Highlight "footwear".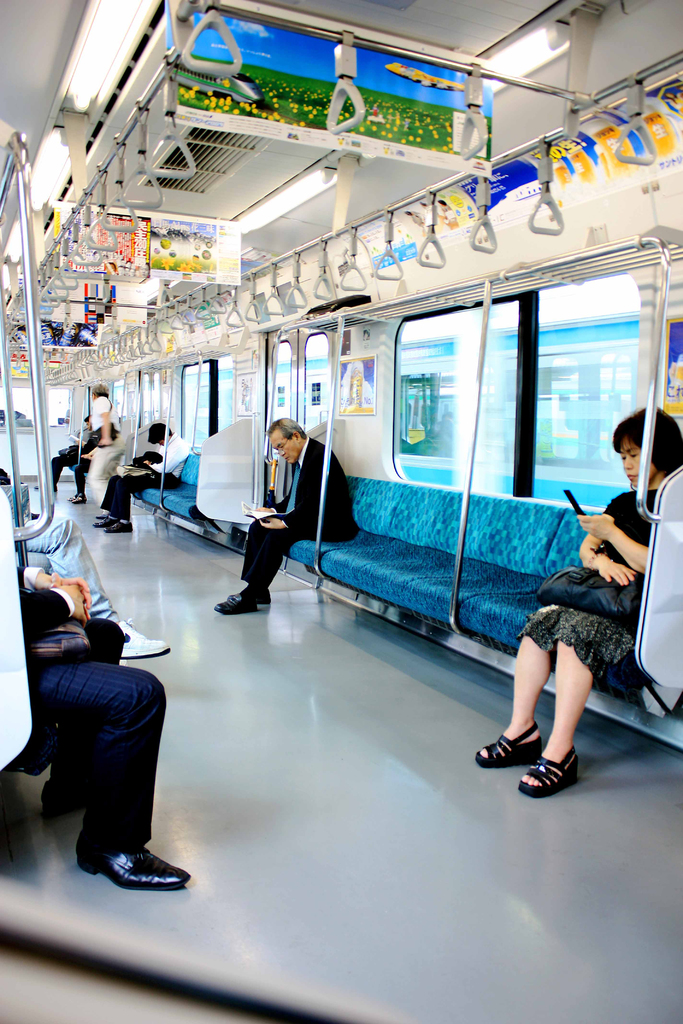
Highlighted region: 114,619,170,662.
